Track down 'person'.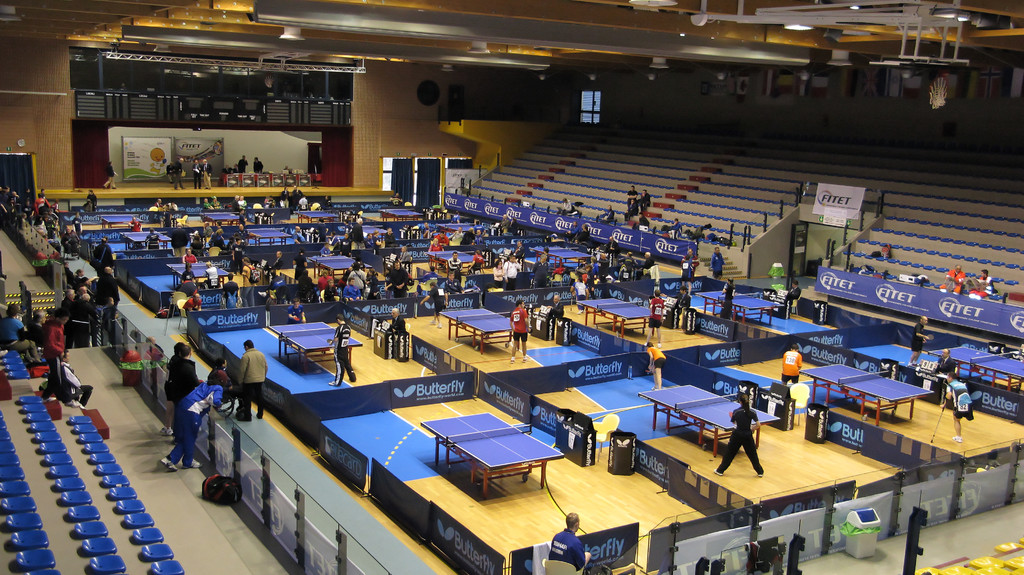
Tracked to {"x1": 503, "y1": 253, "x2": 518, "y2": 292}.
